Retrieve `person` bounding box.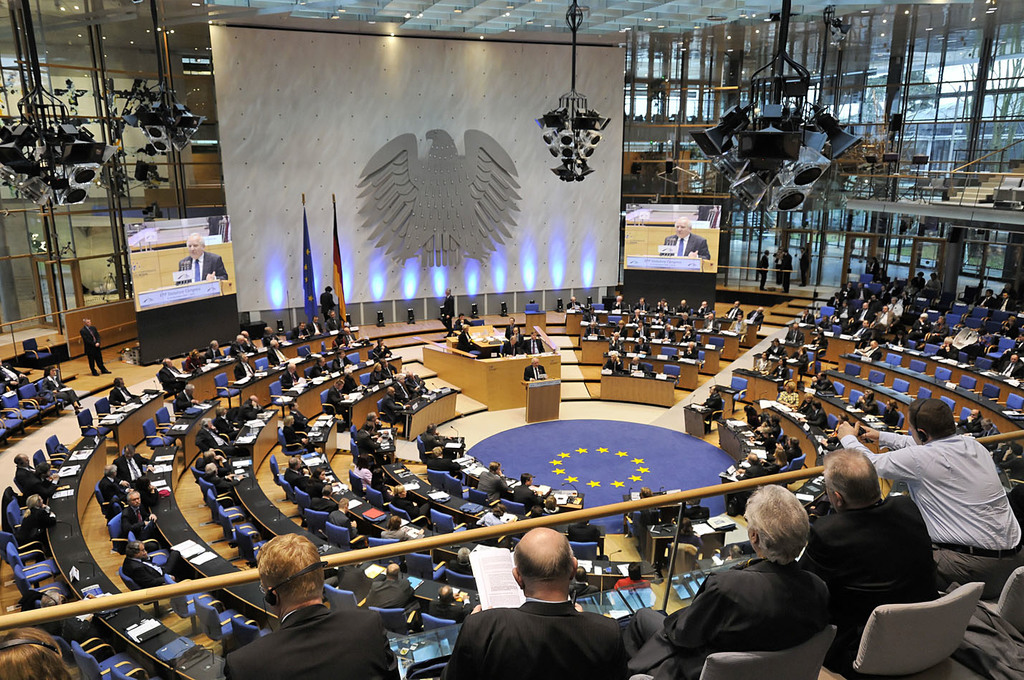
Bounding box: (x1=0, y1=360, x2=34, y2=394).
